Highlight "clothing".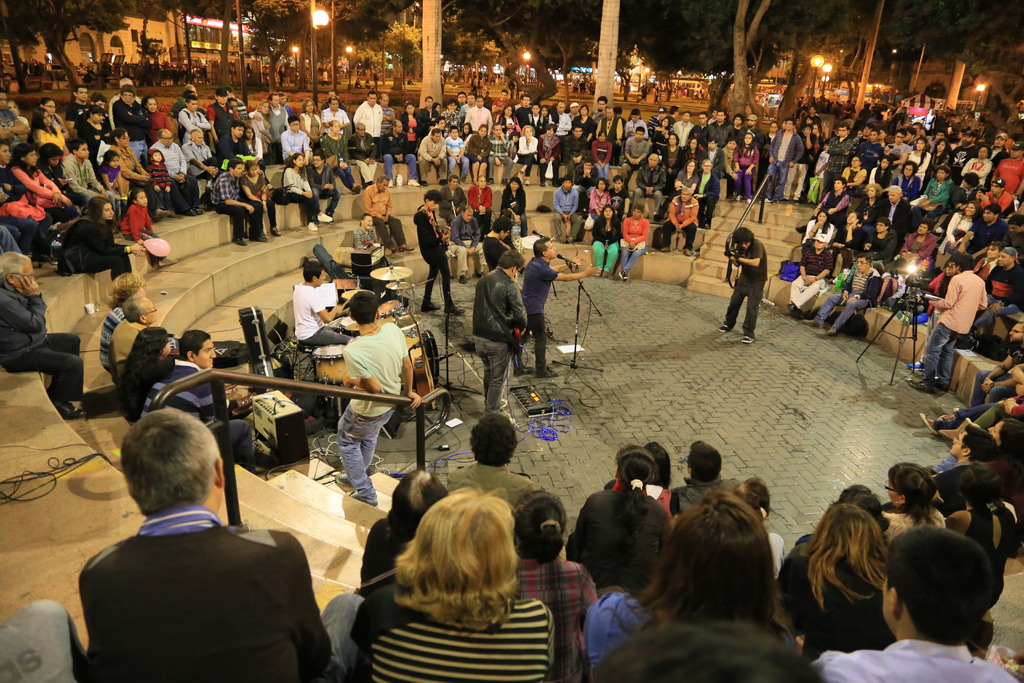
Highlighted region: box(265, 103, 292, 130).
